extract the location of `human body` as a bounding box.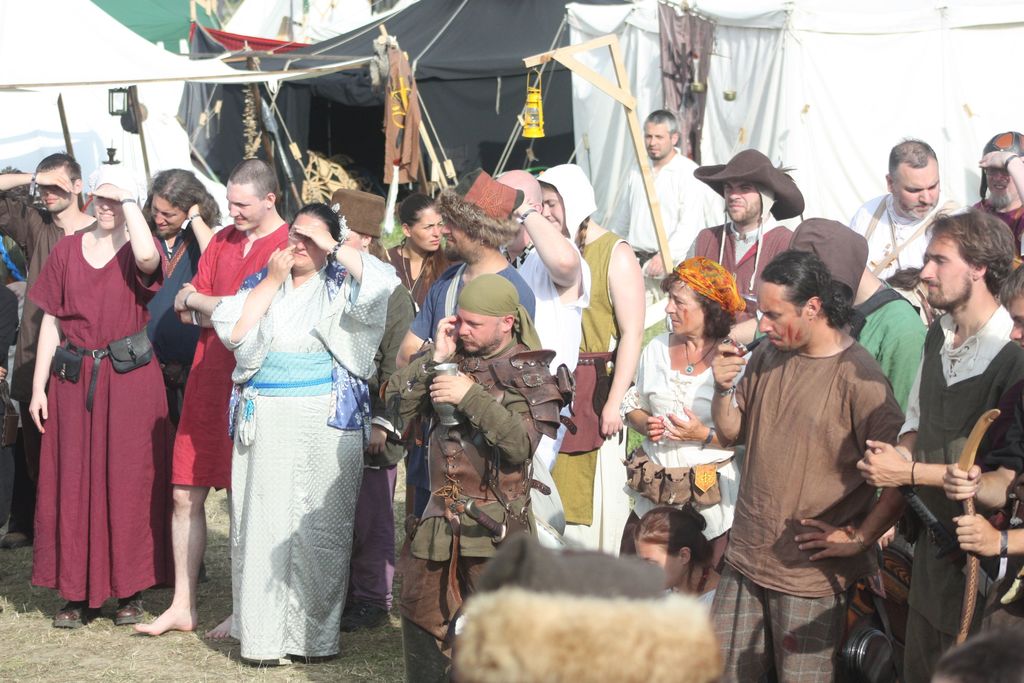
crop(378, 189, 456, 513).
